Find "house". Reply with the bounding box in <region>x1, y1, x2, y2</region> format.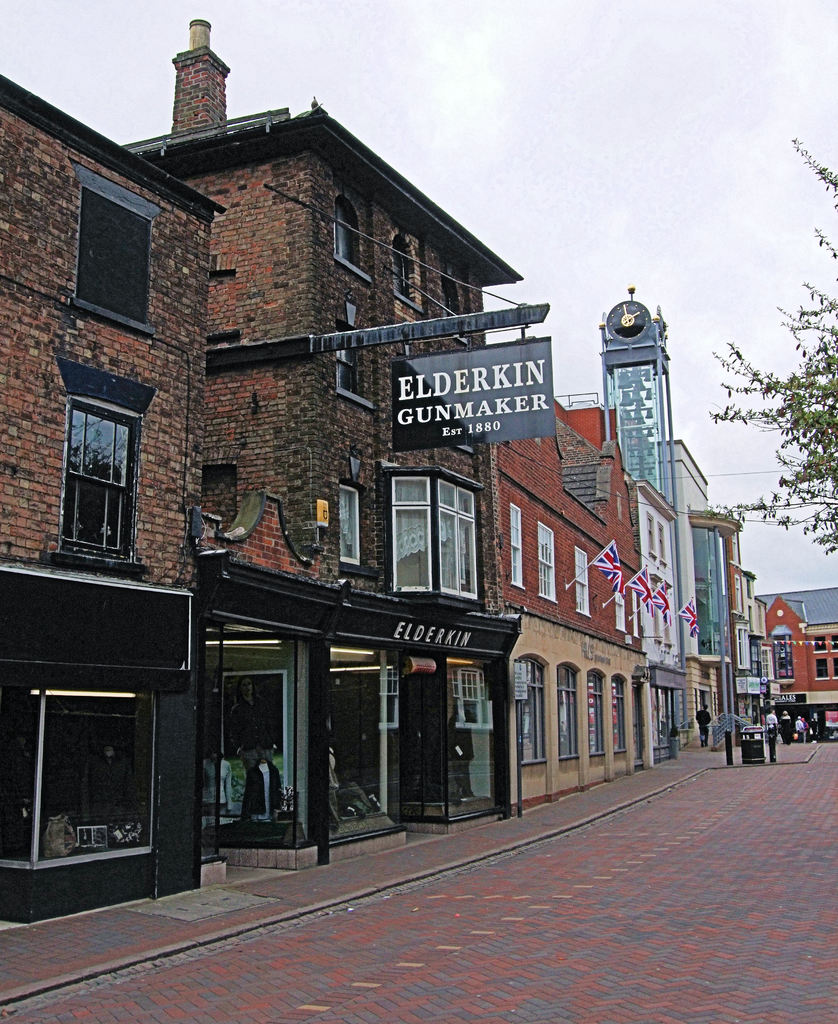
<region>0, 77, 223, 889</region>.
